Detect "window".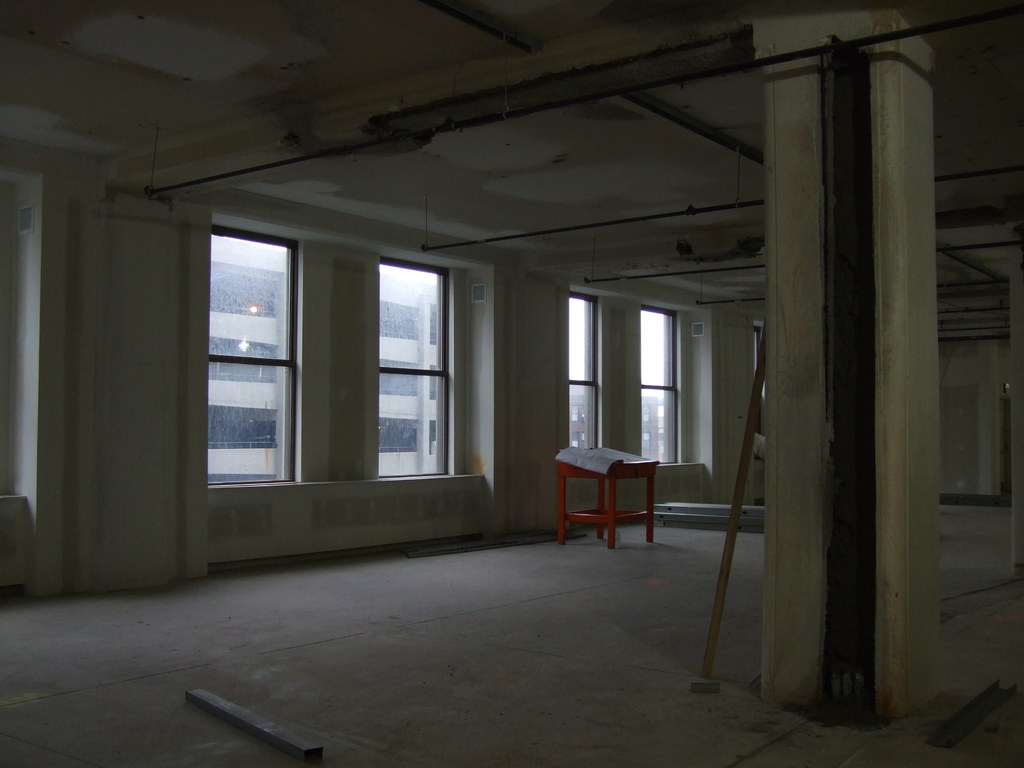
Detected at (376, 255, 451, 475).
